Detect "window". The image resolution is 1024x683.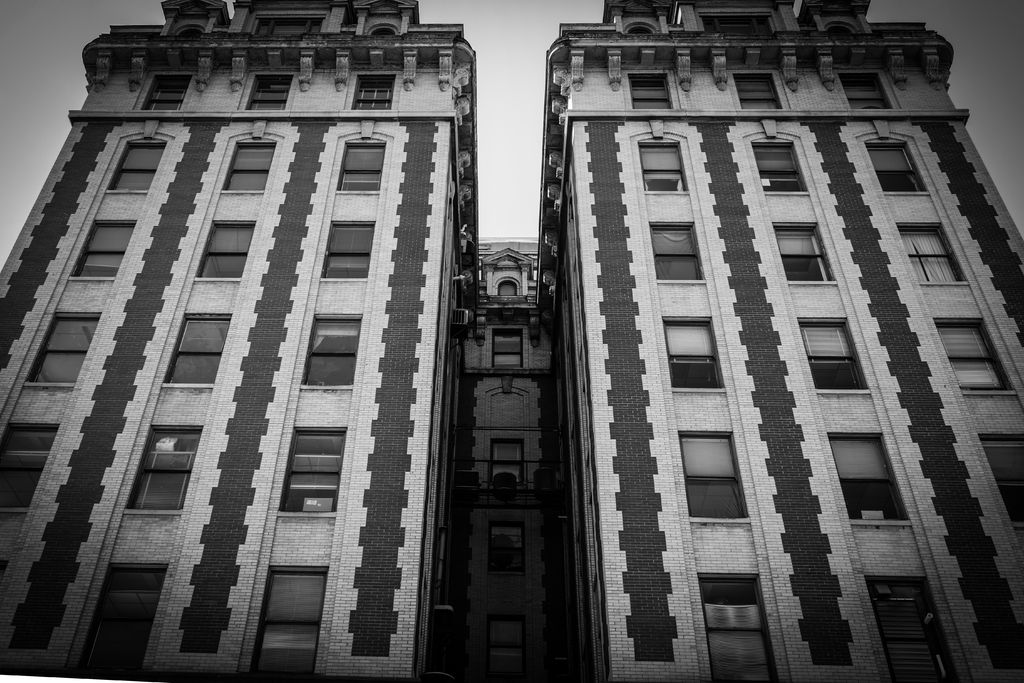
rect(367, 21, 399, 38).
